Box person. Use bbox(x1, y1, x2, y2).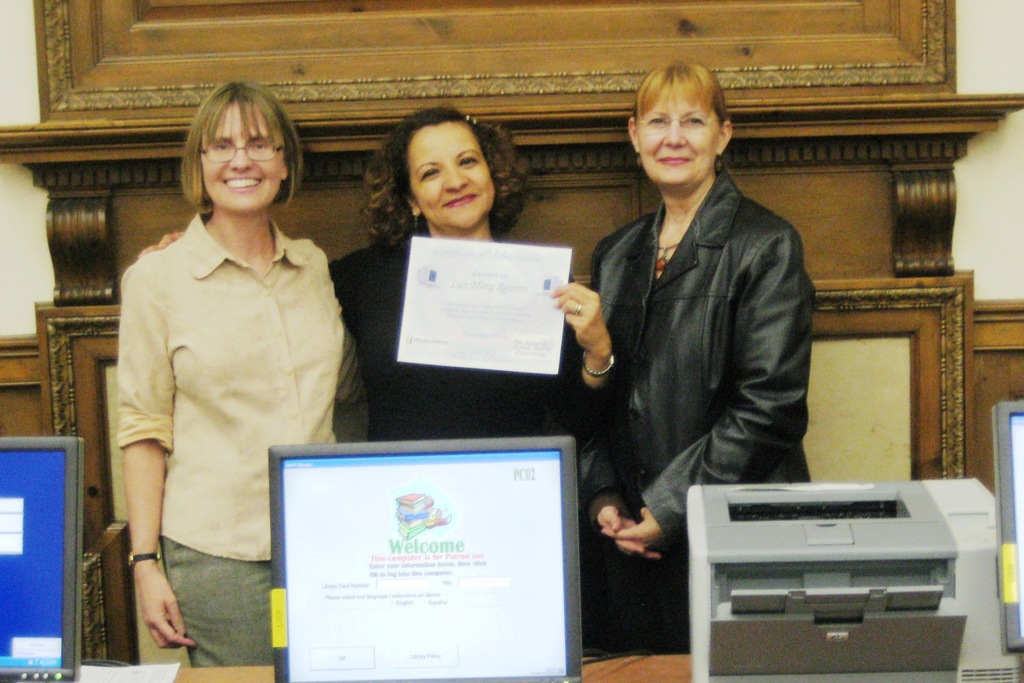
bbox(111, 75, 376, 672).
